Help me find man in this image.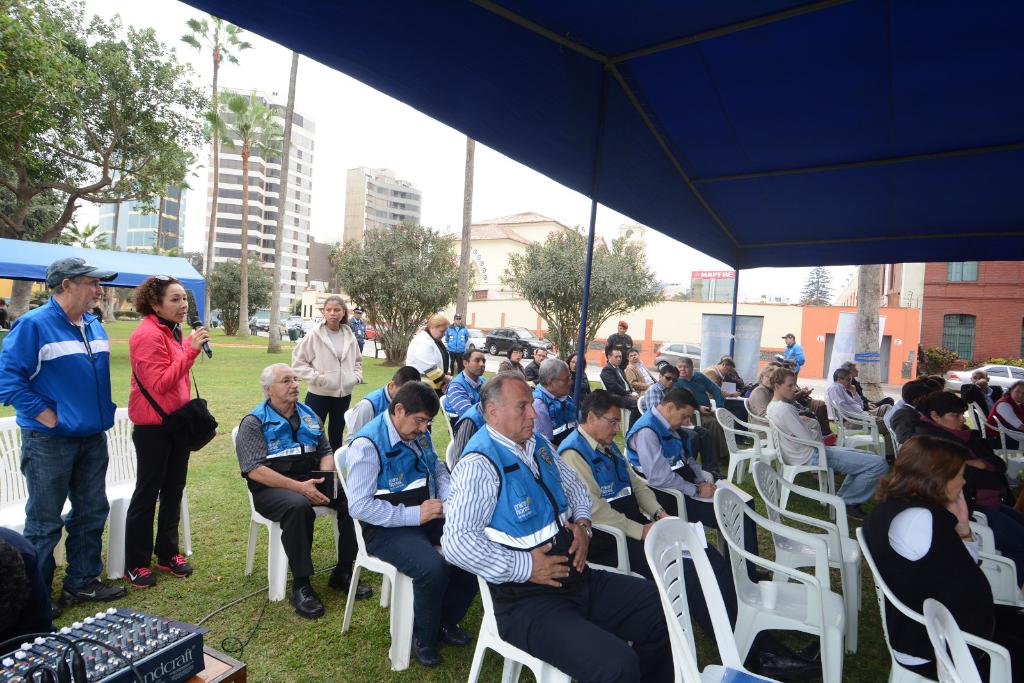
Found it: (x1=840, y1=360, x2=894, y2=403).
